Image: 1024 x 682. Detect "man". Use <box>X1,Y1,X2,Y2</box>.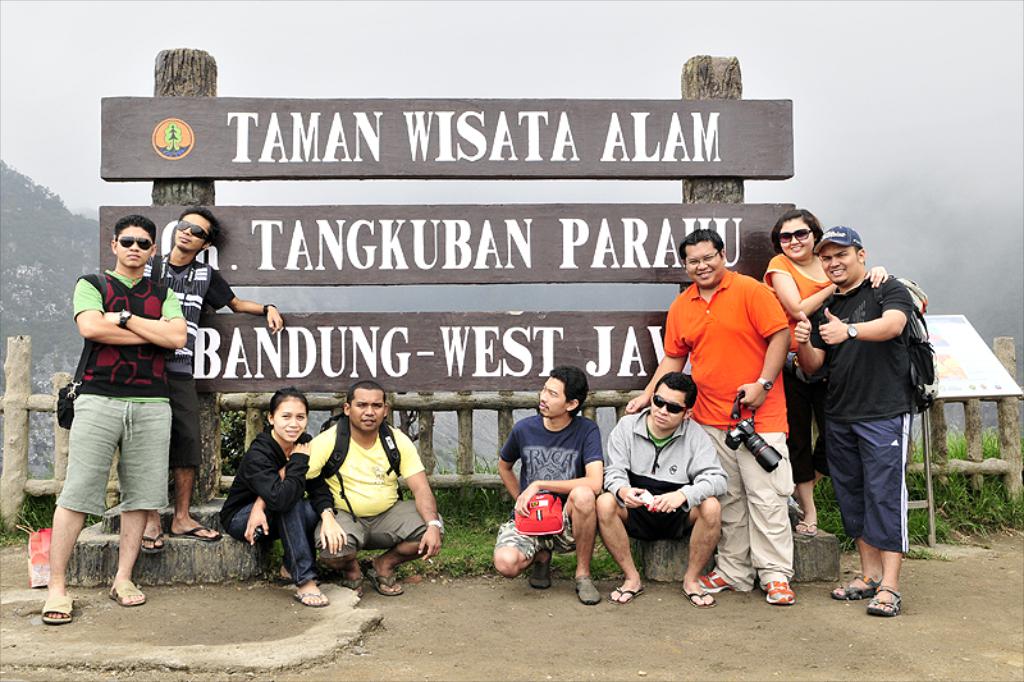
<box>590,374,735,621</box>.
